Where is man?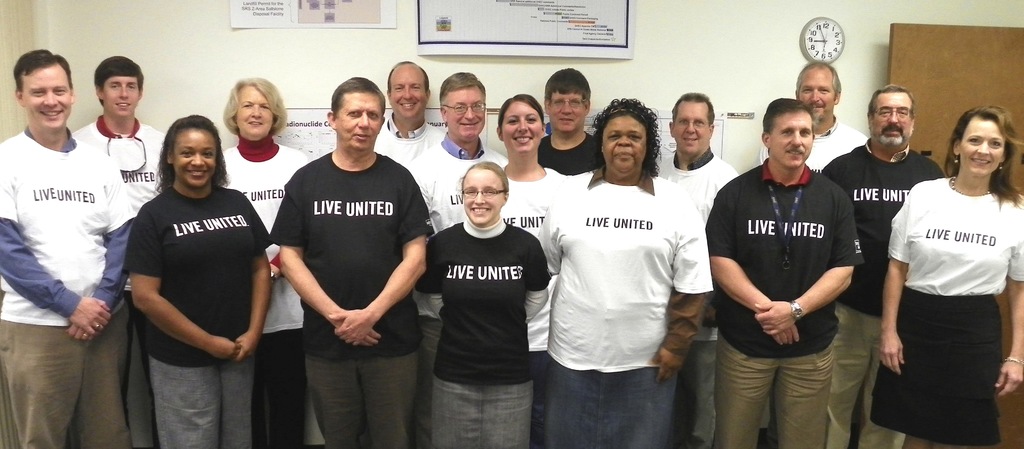
[0,47,138,448].
